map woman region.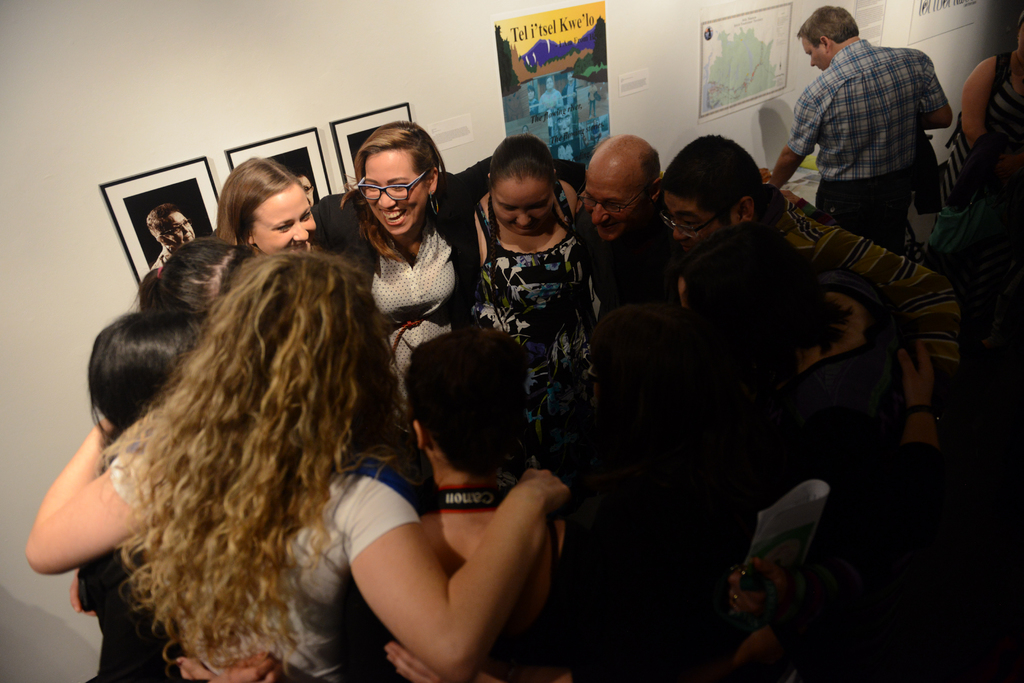
Mapped to BBox(932, 16, 1023, 254).
